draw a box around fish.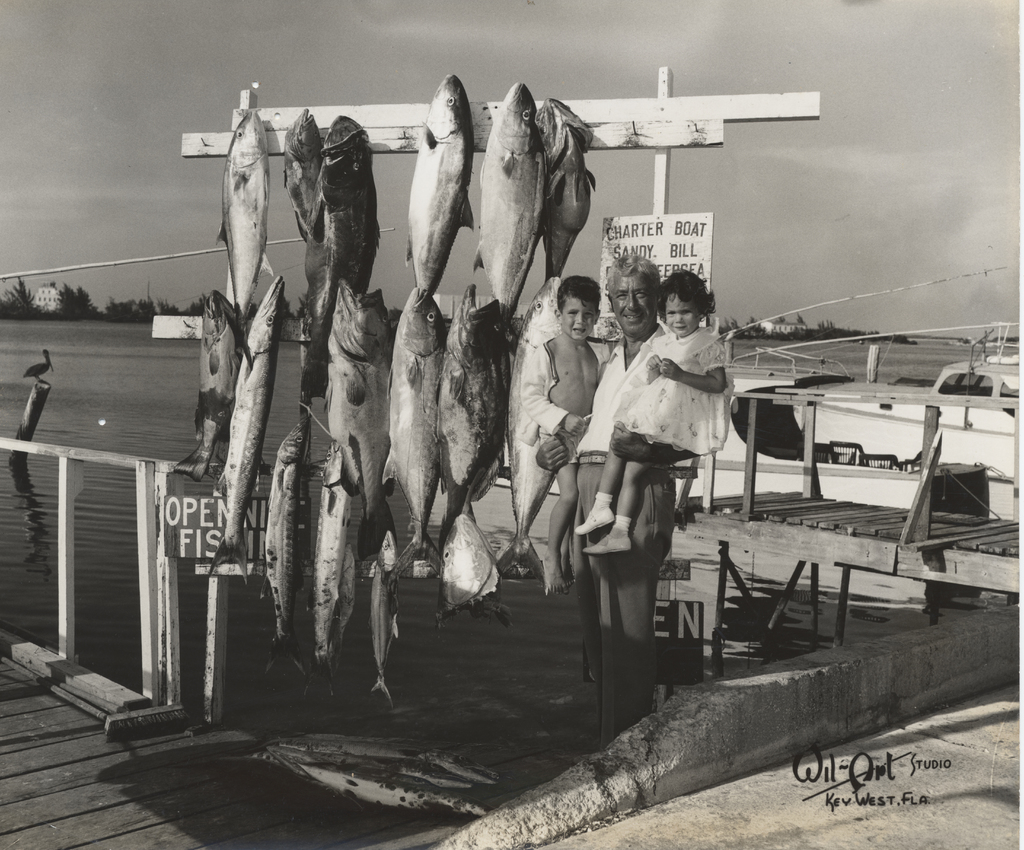
locate(332, 541, 360, 668).
